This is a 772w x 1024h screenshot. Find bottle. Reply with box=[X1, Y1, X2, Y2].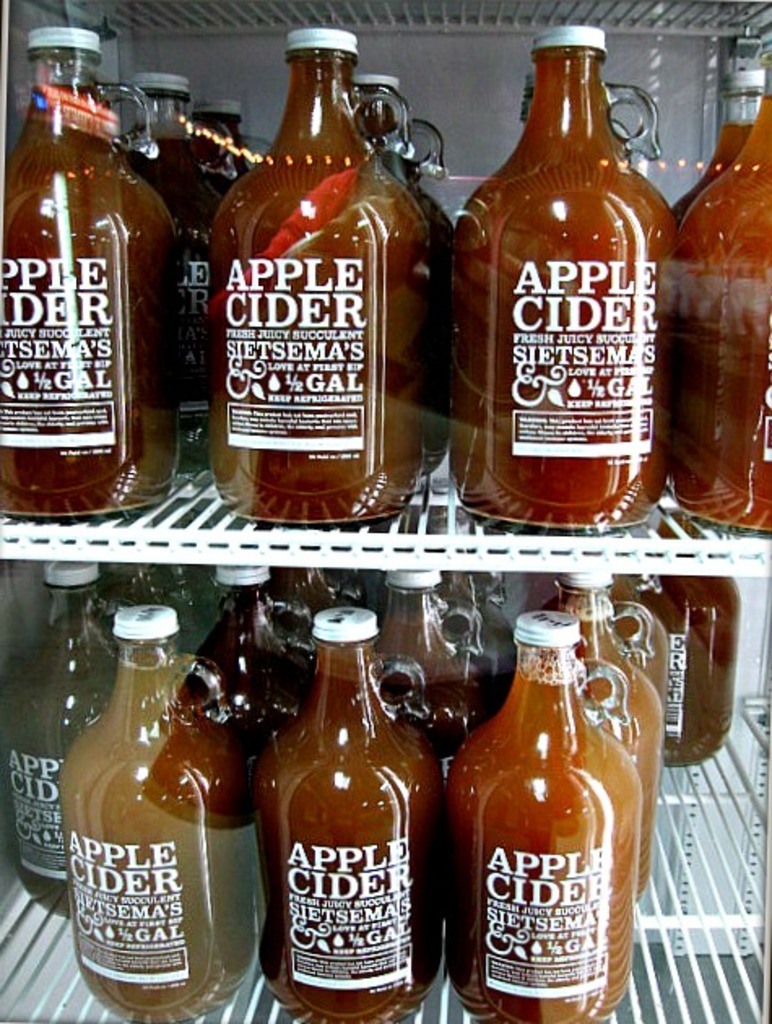
box=[447, 606, 652, 1004].
